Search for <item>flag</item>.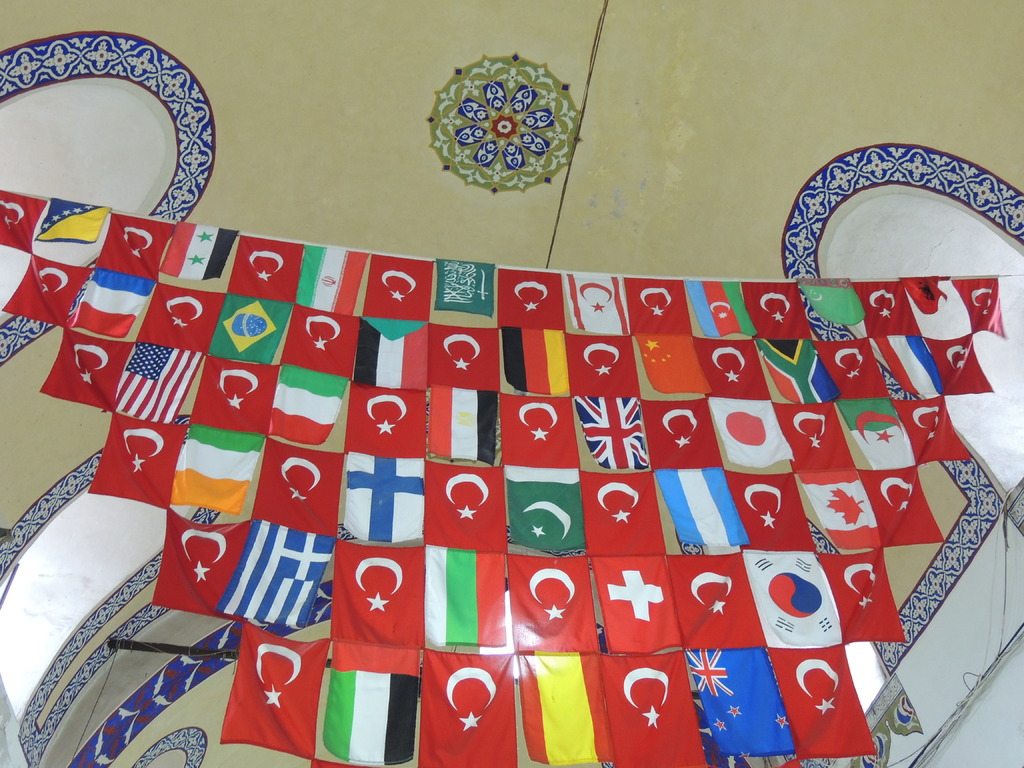
Found at region(822, 556, 904, 642).
